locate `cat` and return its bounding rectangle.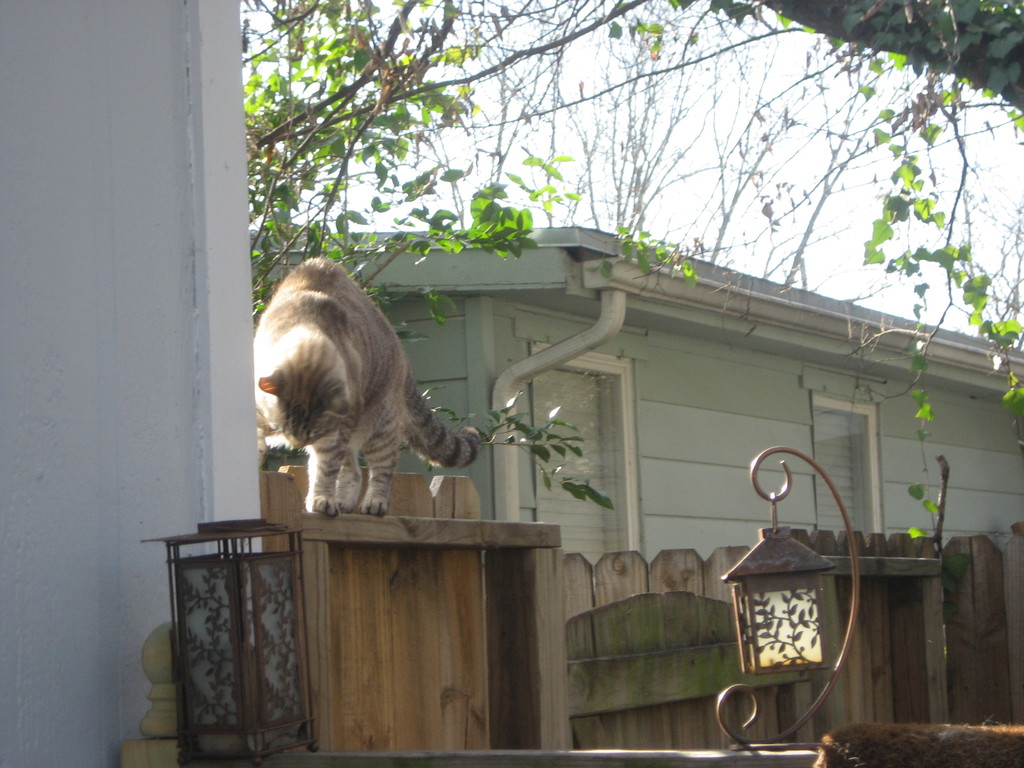
[x1=252, y1=252, x2=480, y2=520].
